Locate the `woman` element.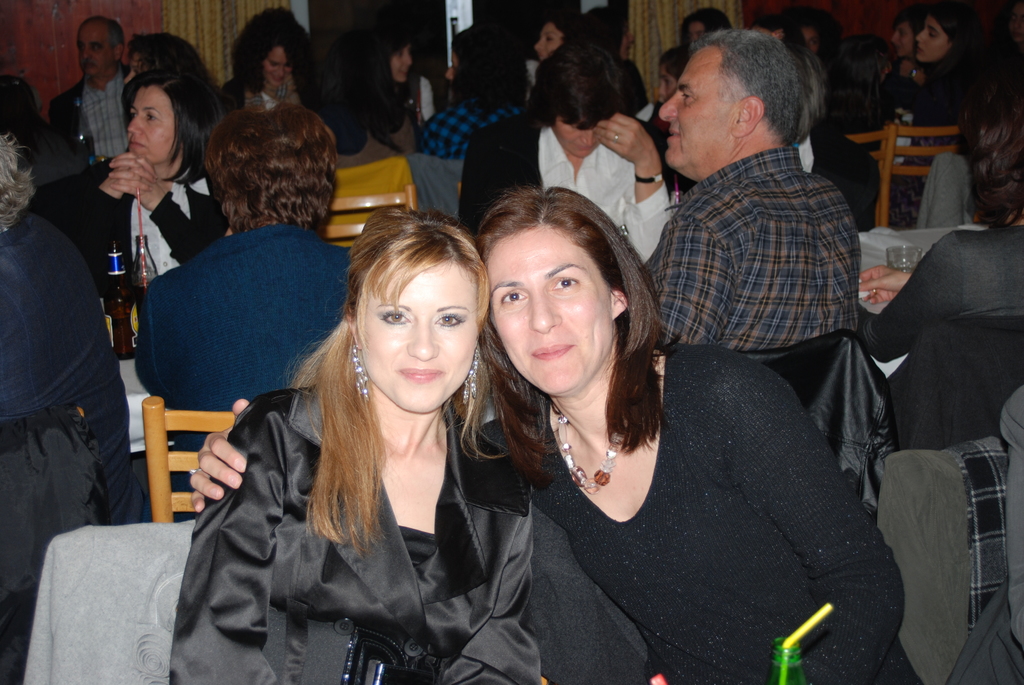
Element bbox: crop(182, 184, 925, 684).
